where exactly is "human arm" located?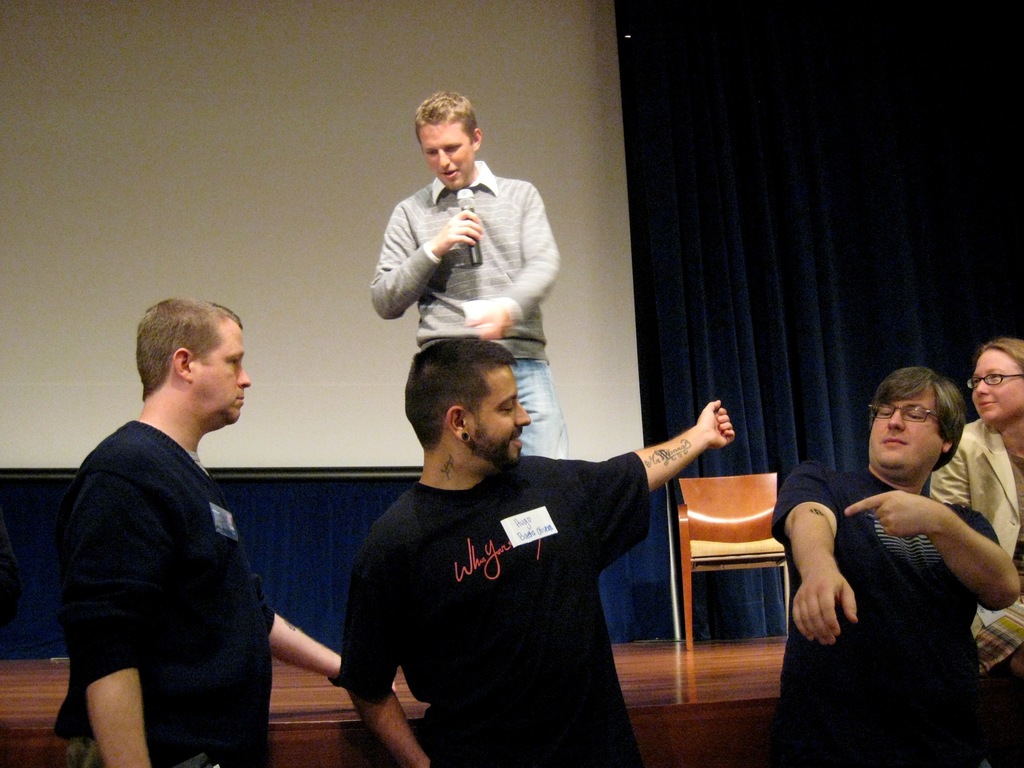
Its bounding box is box(342, 491, 442, 767).
